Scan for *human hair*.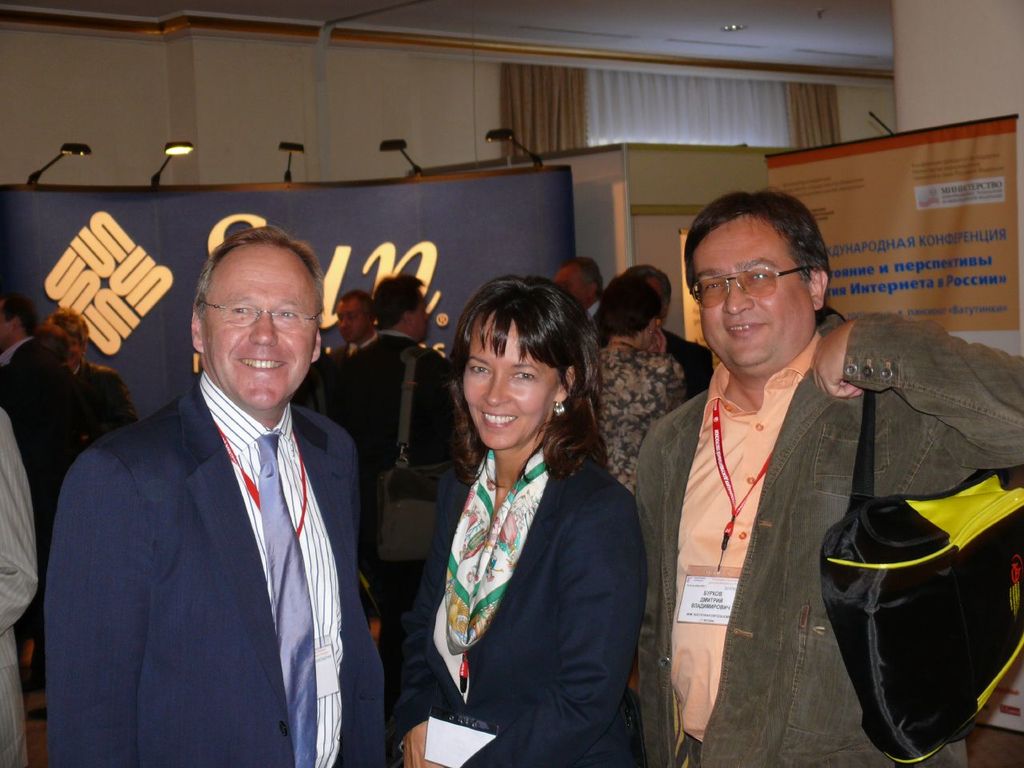
Scan result: <bbox>344, 289, 370, 317</bbox>.
